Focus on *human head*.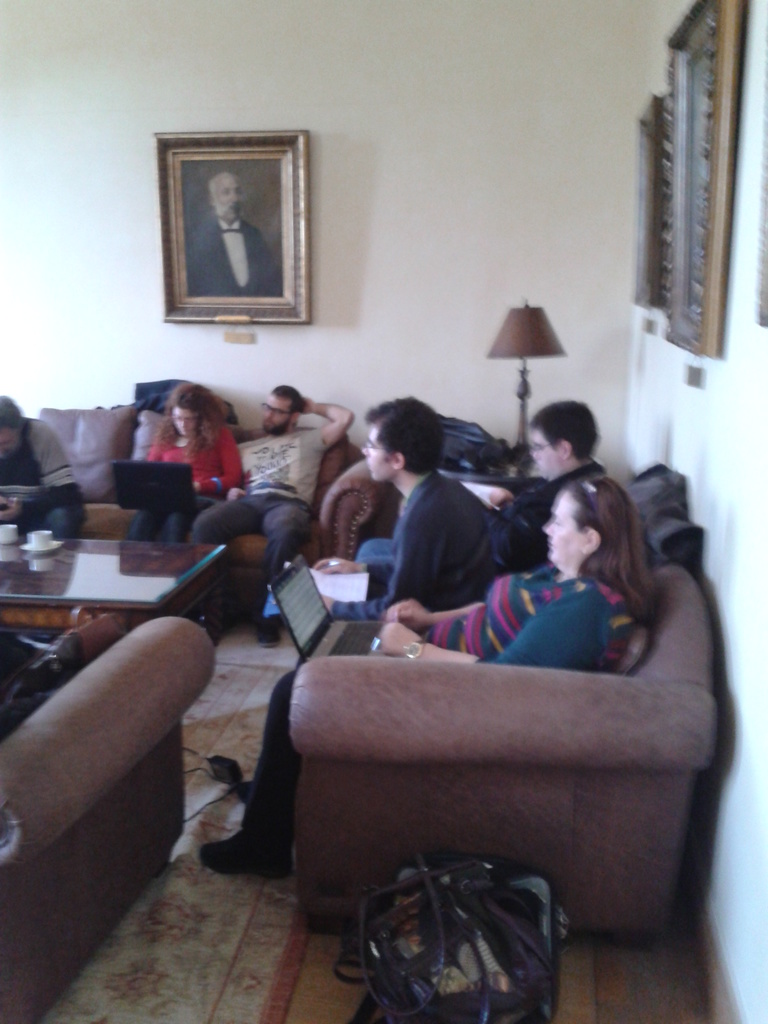
Focused at crop(0, 394, 30, 455).
